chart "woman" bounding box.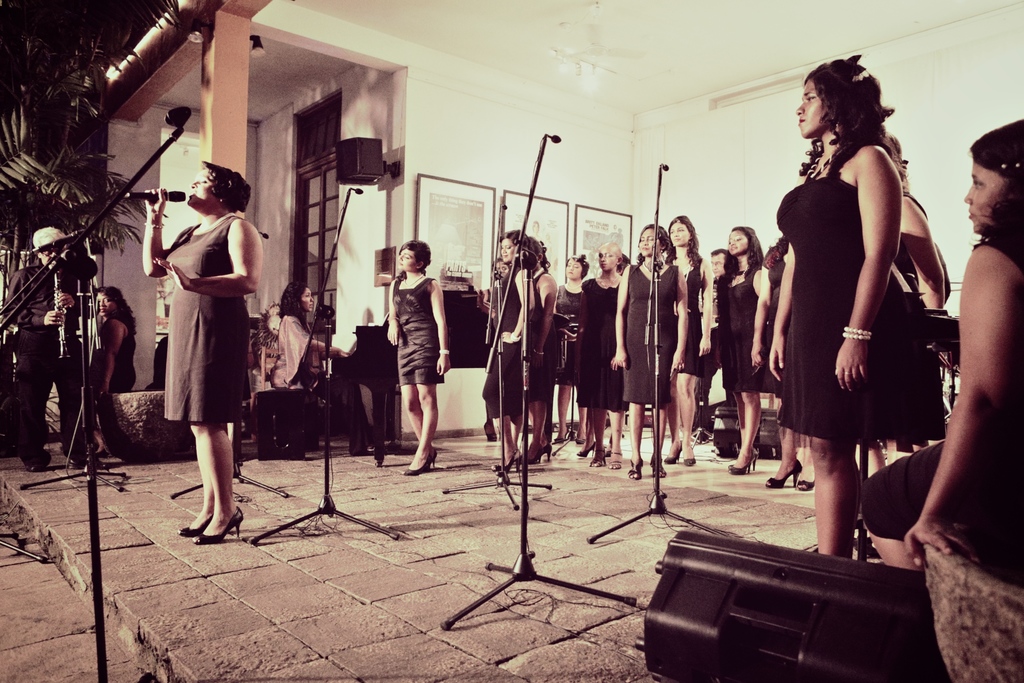
Charted: [867, 130, 945, 483].
